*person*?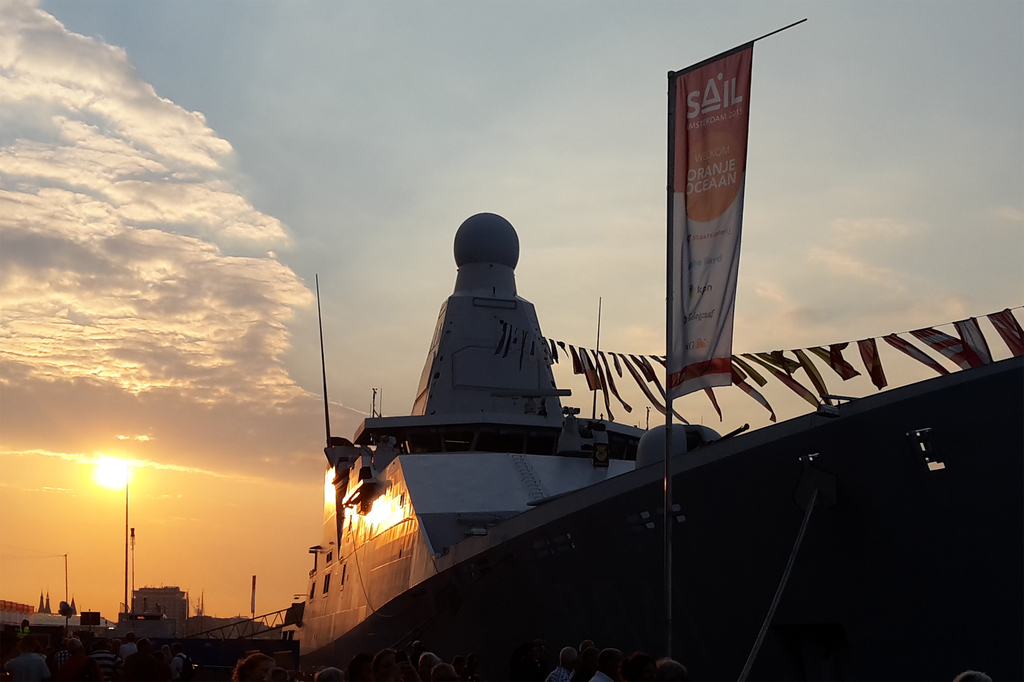
0 624 198 681
